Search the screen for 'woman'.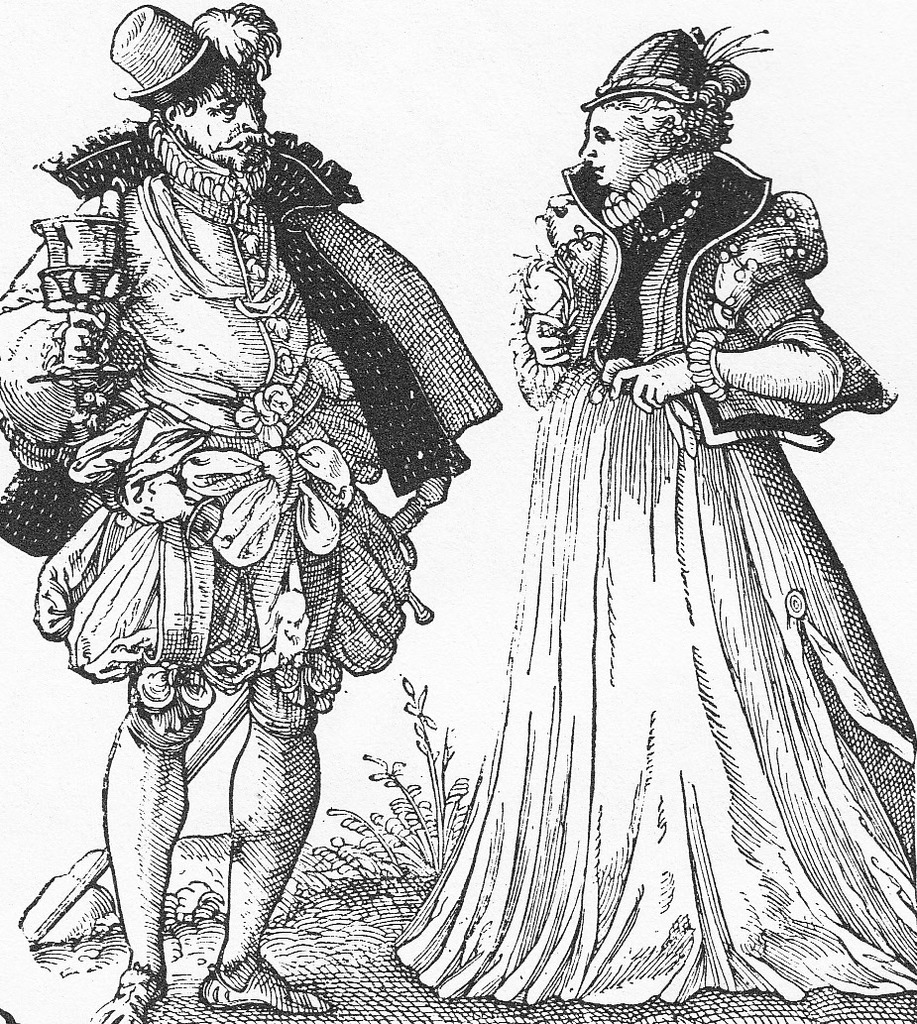
Found at (left=394, top=17, right=913, bottom=1003).
